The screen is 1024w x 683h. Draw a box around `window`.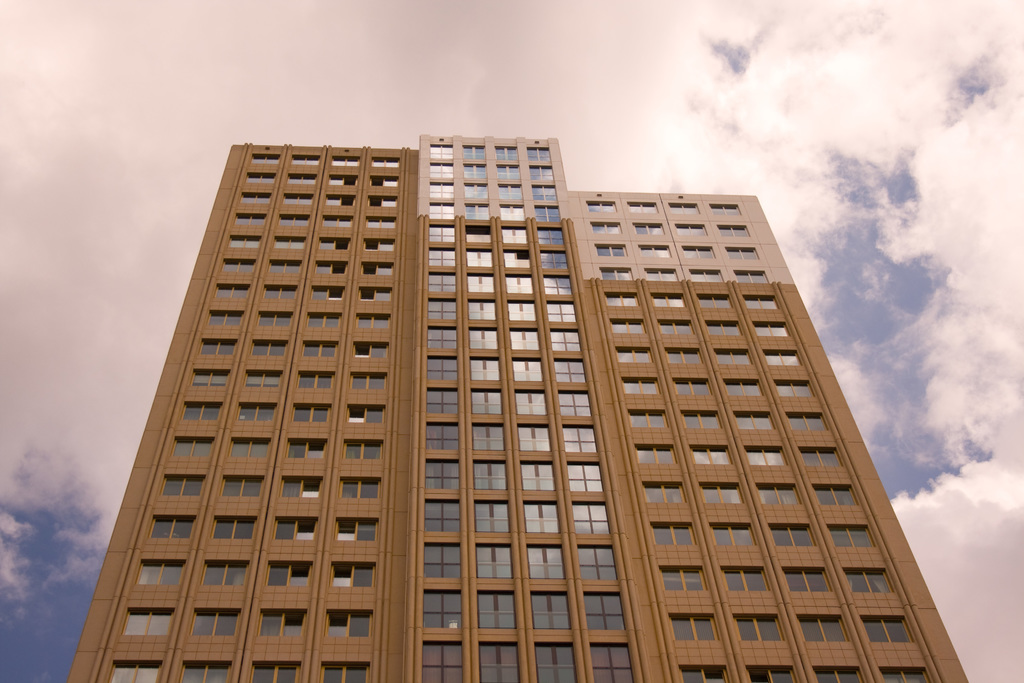
bbox=(254, 311, 291, 329).
